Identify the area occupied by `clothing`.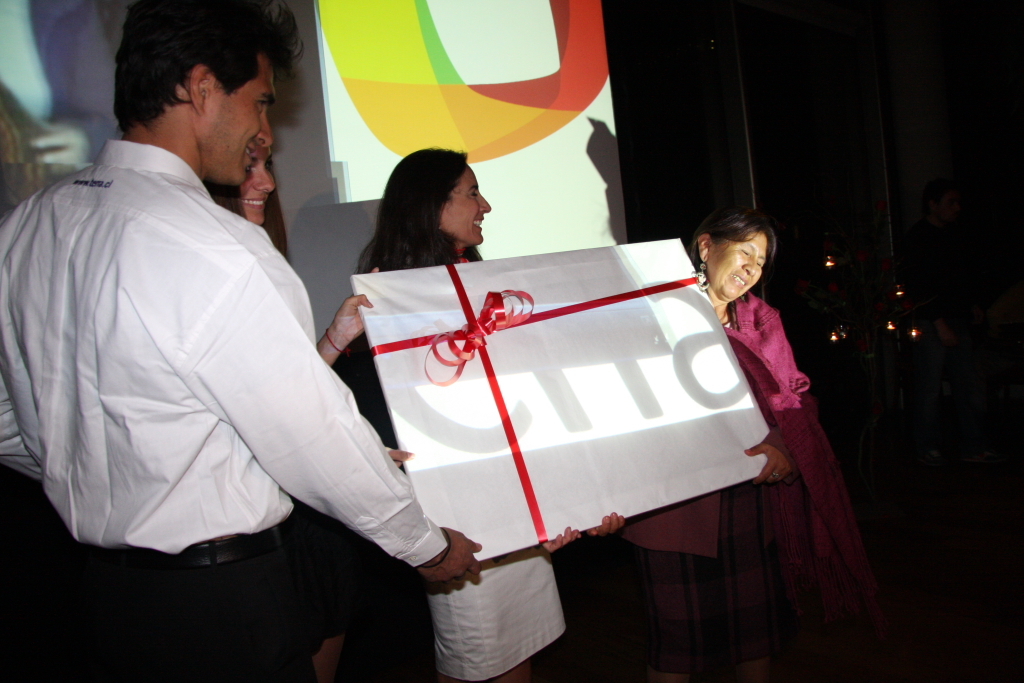
Area: <bbox>617, 289, 879, 682</bbox>.
